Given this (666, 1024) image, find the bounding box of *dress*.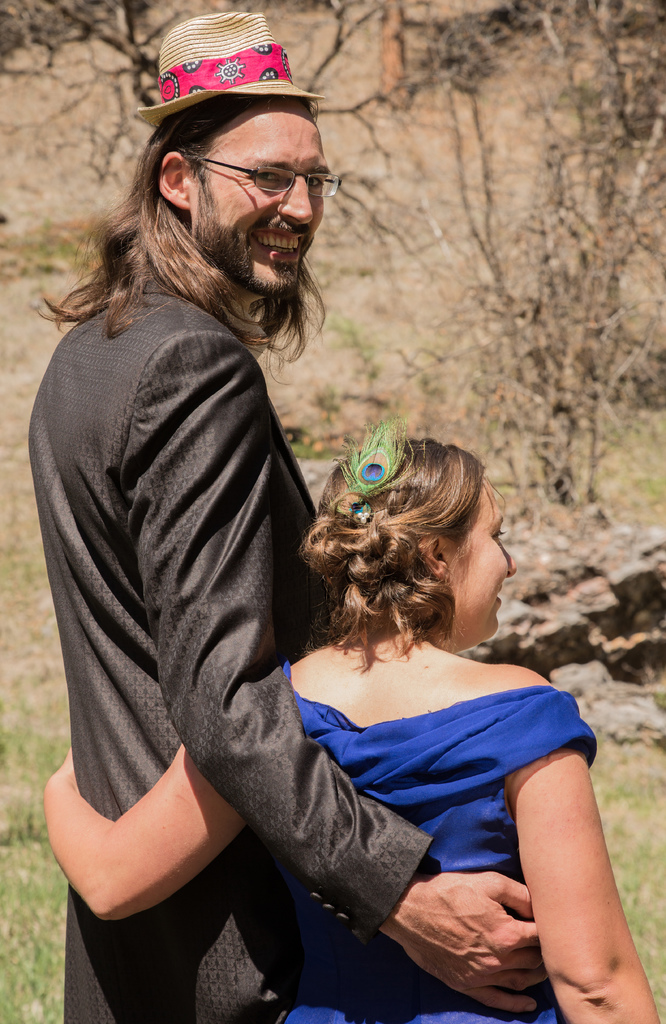
detection(285, 663, 594, 1023).
